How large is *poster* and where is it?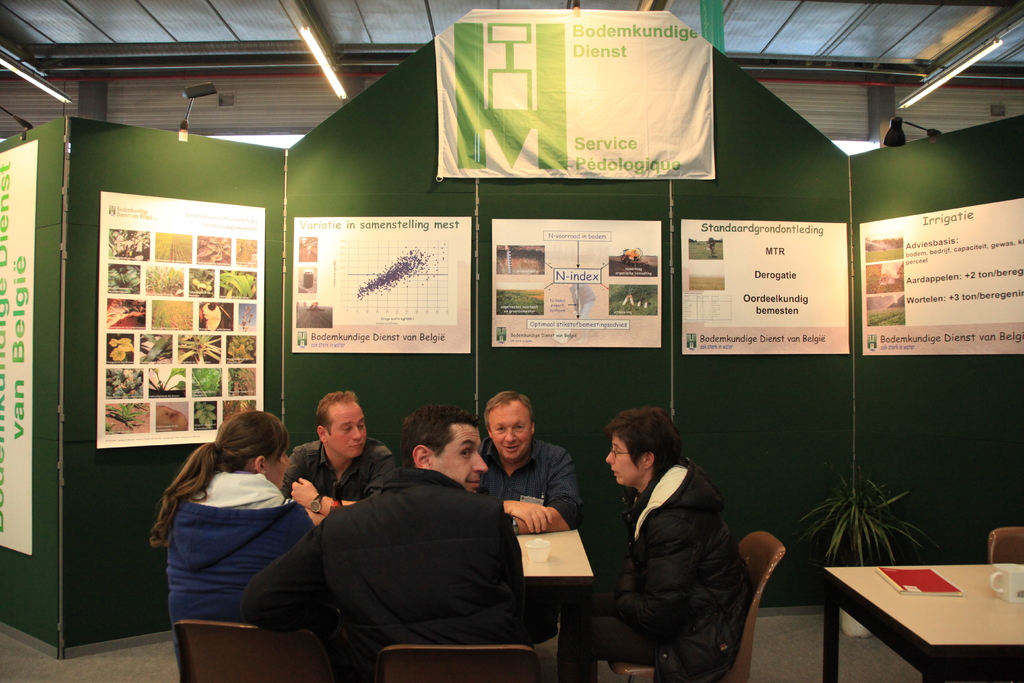
Bounding box: 291, 214, 470, 354.
